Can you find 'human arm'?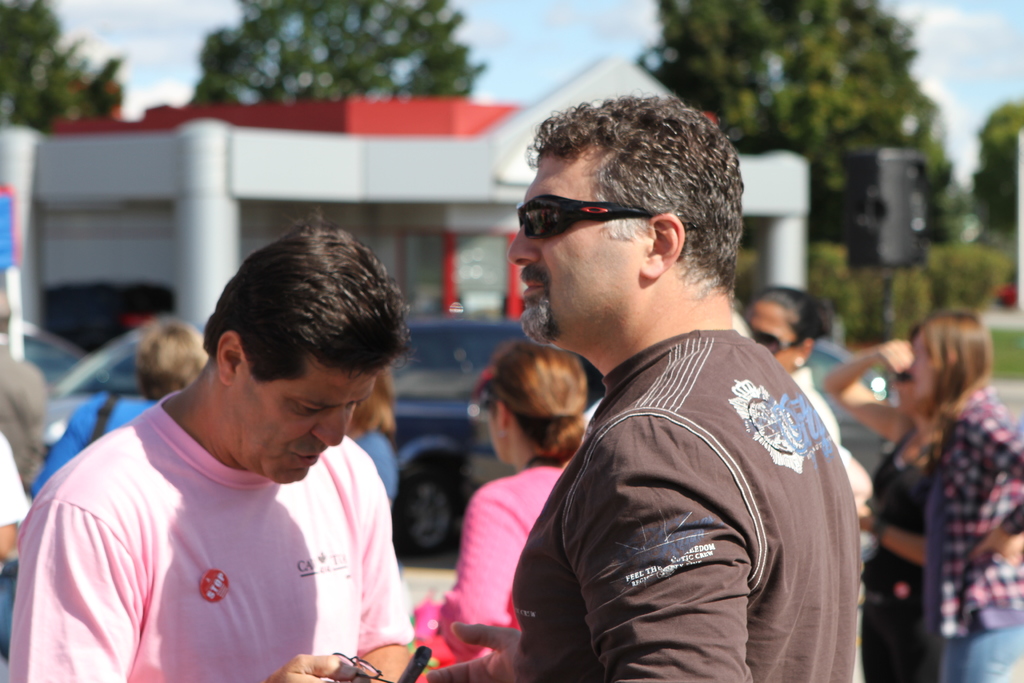
Yes, bounding box: x1=425 y1=488 x2=530 y2=656.
